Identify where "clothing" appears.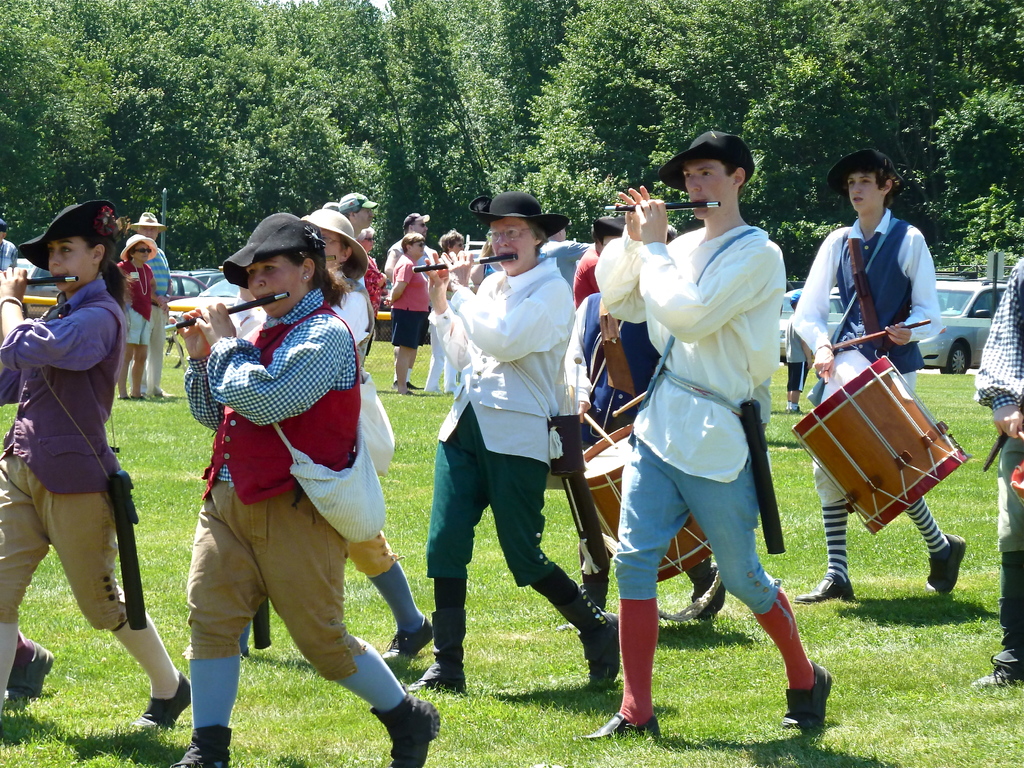
Appears at bbox=(365, 255, 383, 323).
